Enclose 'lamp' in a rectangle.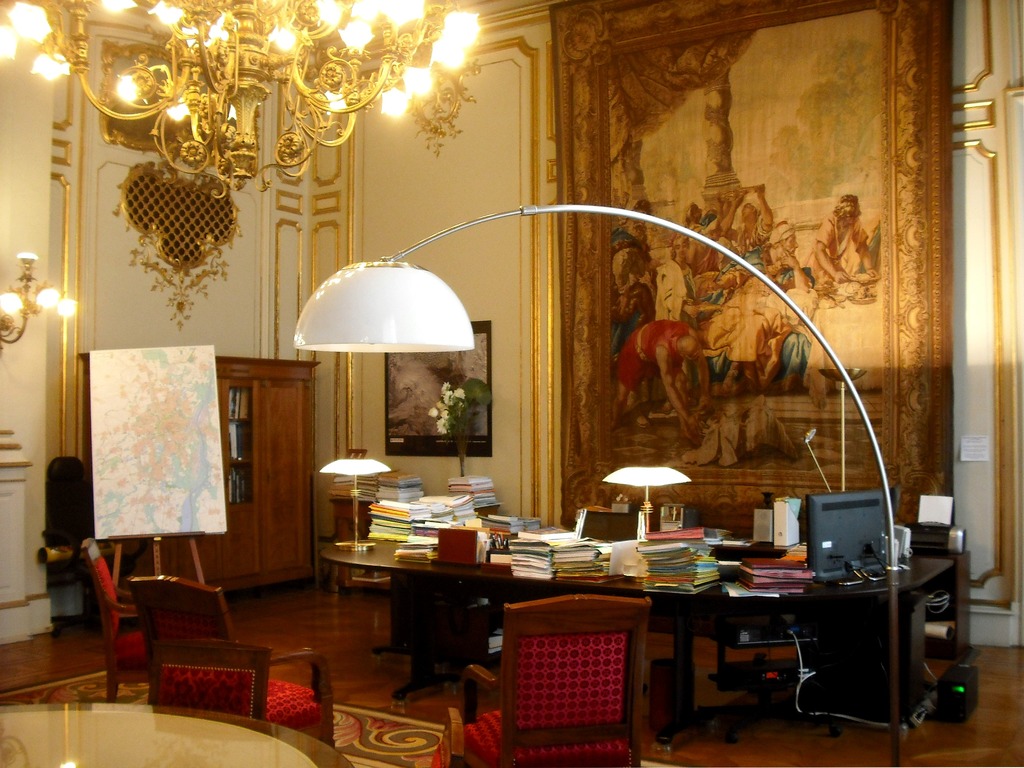
[left=0, top=290, right=25, bottom=327].
